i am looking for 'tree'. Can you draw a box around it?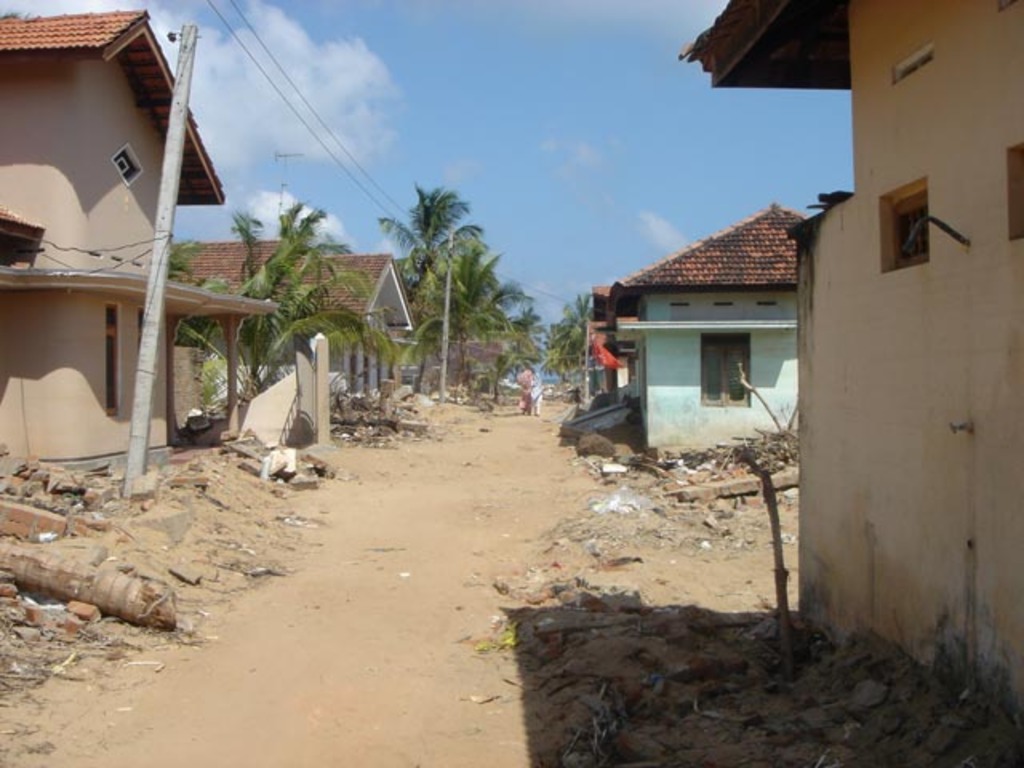
Sure, the bounding box is locate(523, 293, 602, 400).
